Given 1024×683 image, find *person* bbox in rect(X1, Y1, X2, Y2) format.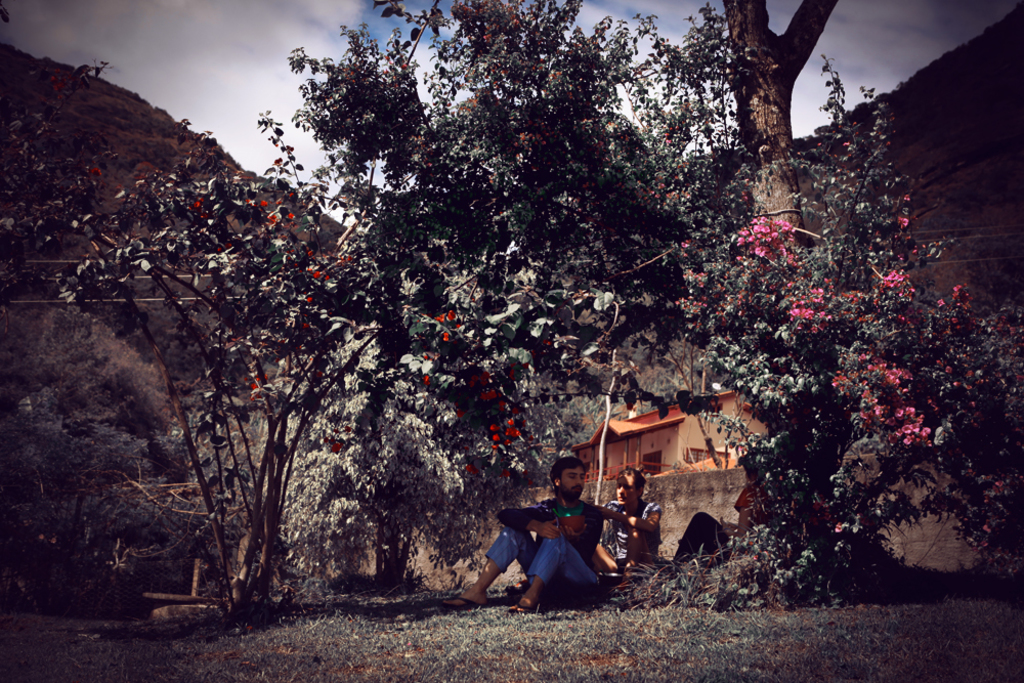
rect(596, 456, 657, 573).
